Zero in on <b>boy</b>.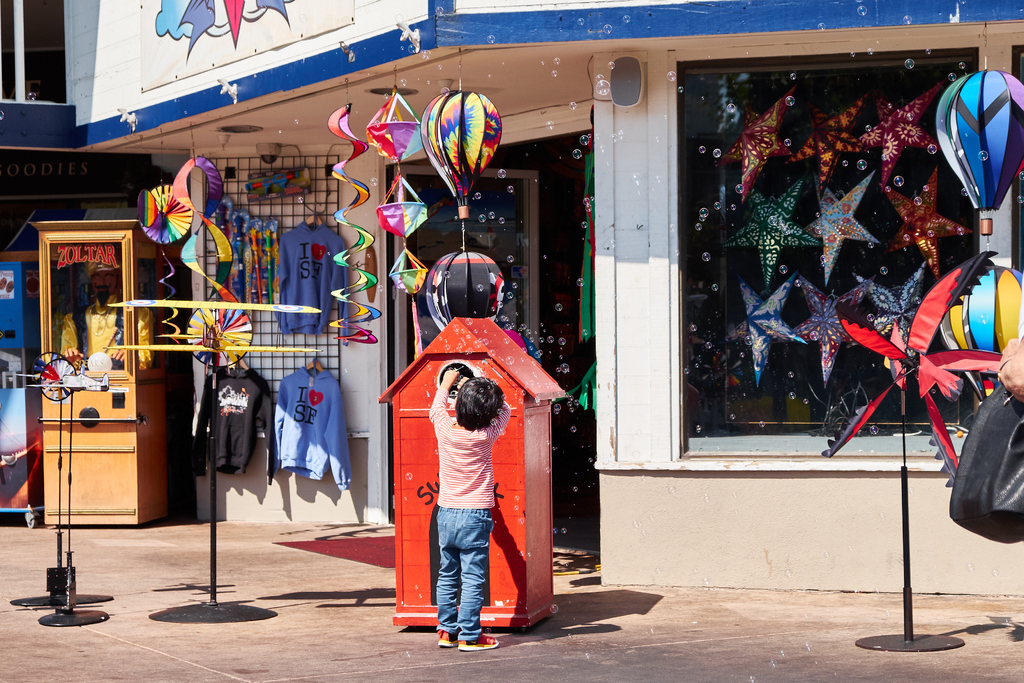
Zeroed in: [424,361,516,648].
